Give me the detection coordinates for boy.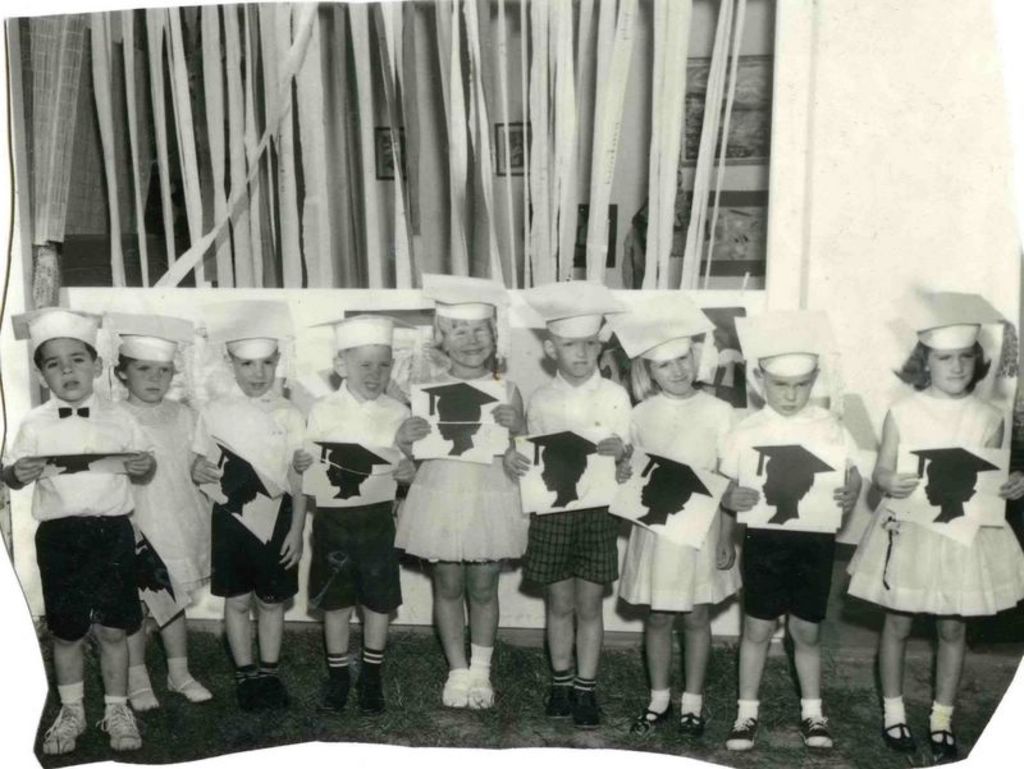
[x1=506, y1=280, x2=640, y2=728].
